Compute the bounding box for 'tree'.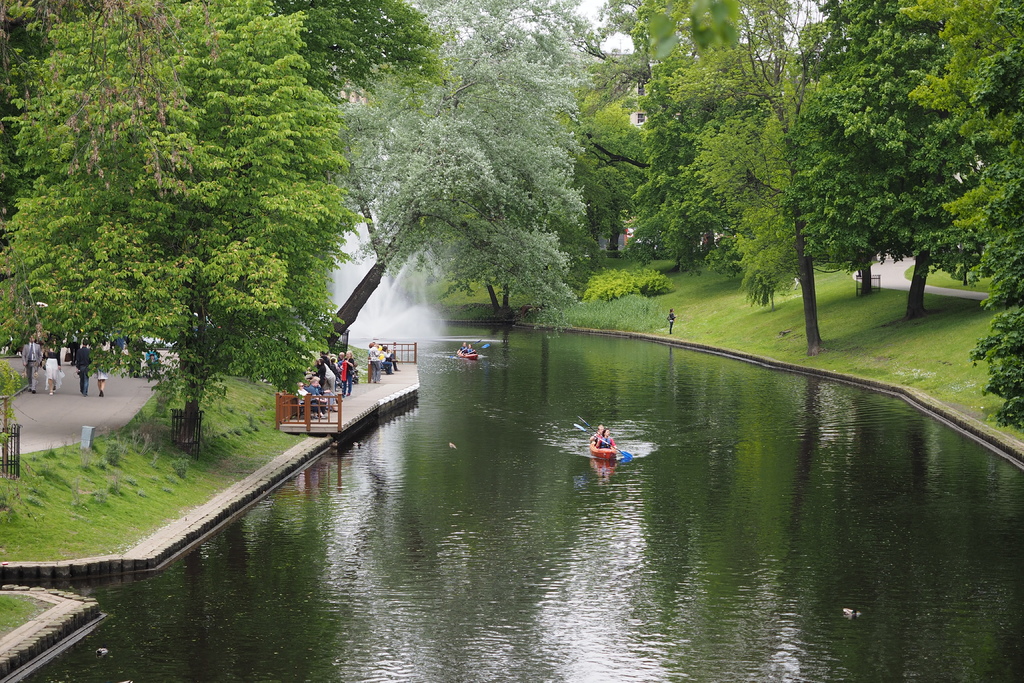
box(916, 0, 1023, 434).
